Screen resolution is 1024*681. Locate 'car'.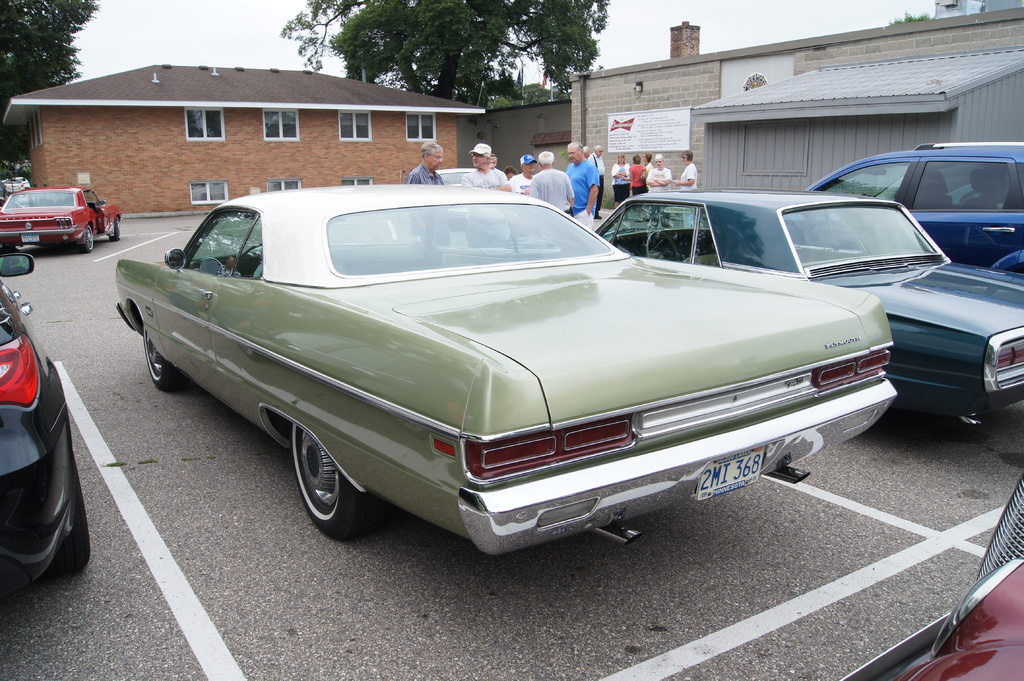
detection(91, 189, 913, 560).
